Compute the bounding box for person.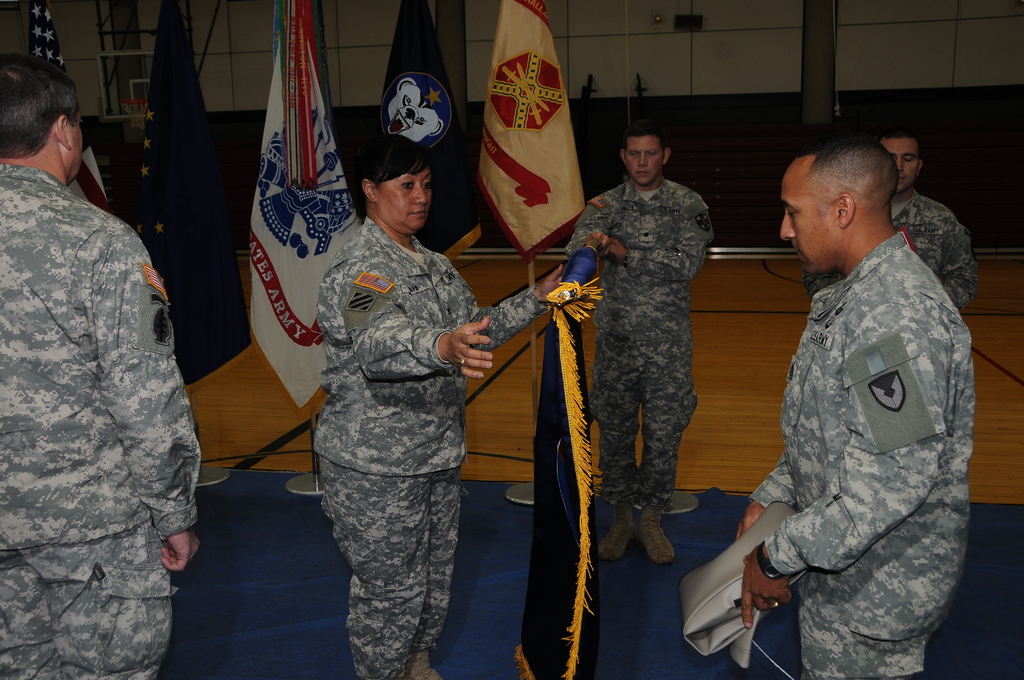
[0, 51, 196, 679].
